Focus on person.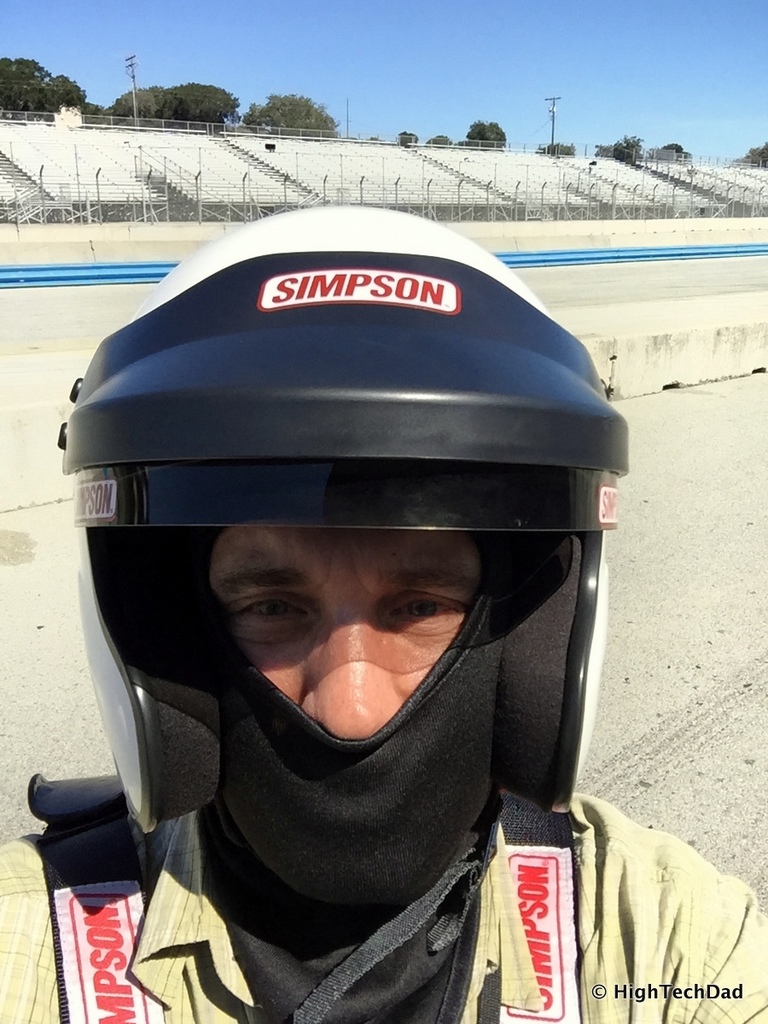
Focused at x1=67 y1=166 x2=661 y2=1023.
